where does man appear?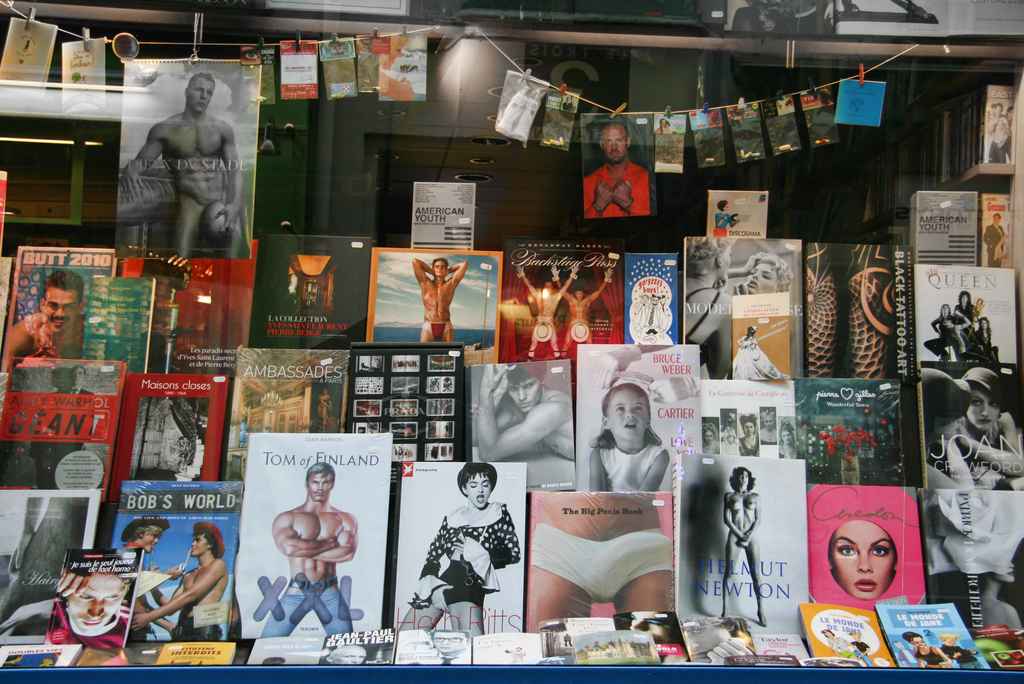
Appears at (x1=130, y1=521, x2=232, y2=640).
